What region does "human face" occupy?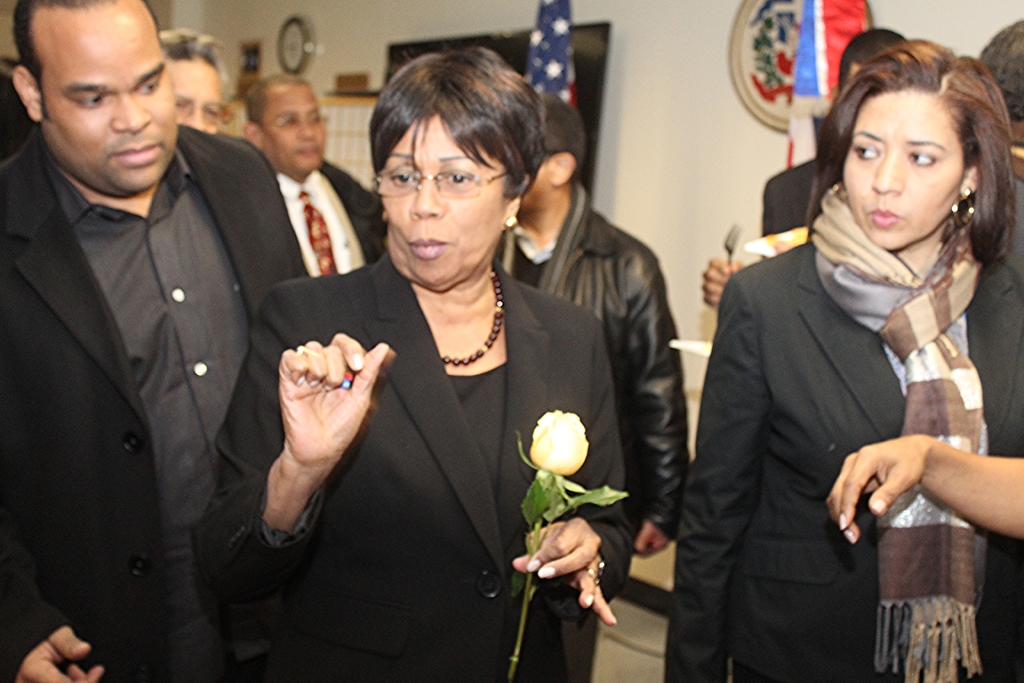
box(176, 60, 218, 135).
